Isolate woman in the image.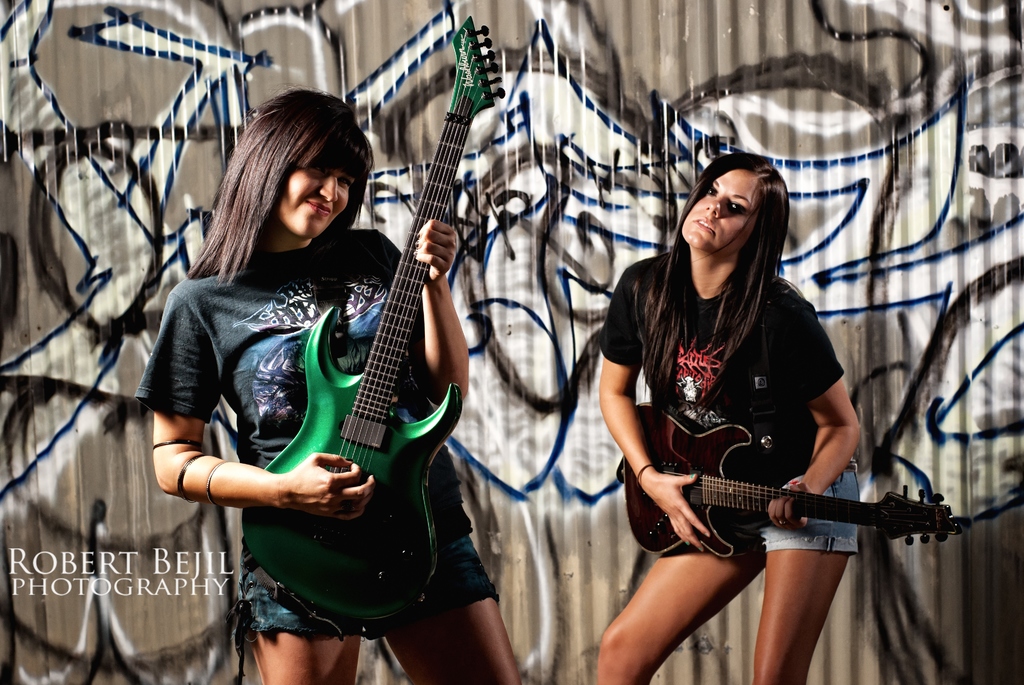
Isolated region: l=132, t=77, r=532, b=684.
